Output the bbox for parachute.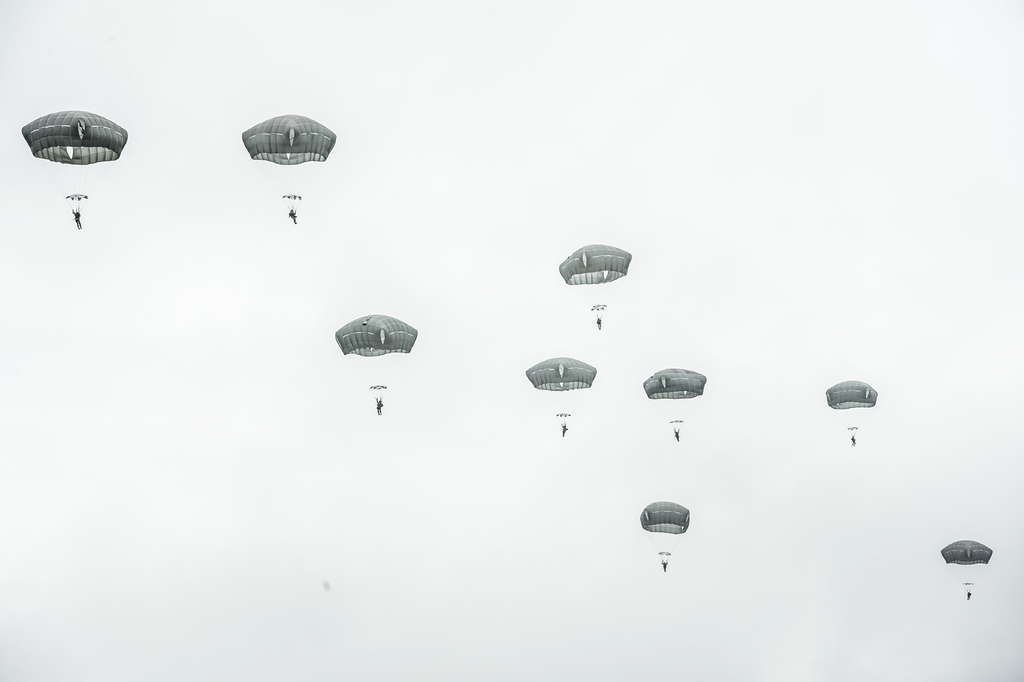
locate(828, 378, 877, 440).
